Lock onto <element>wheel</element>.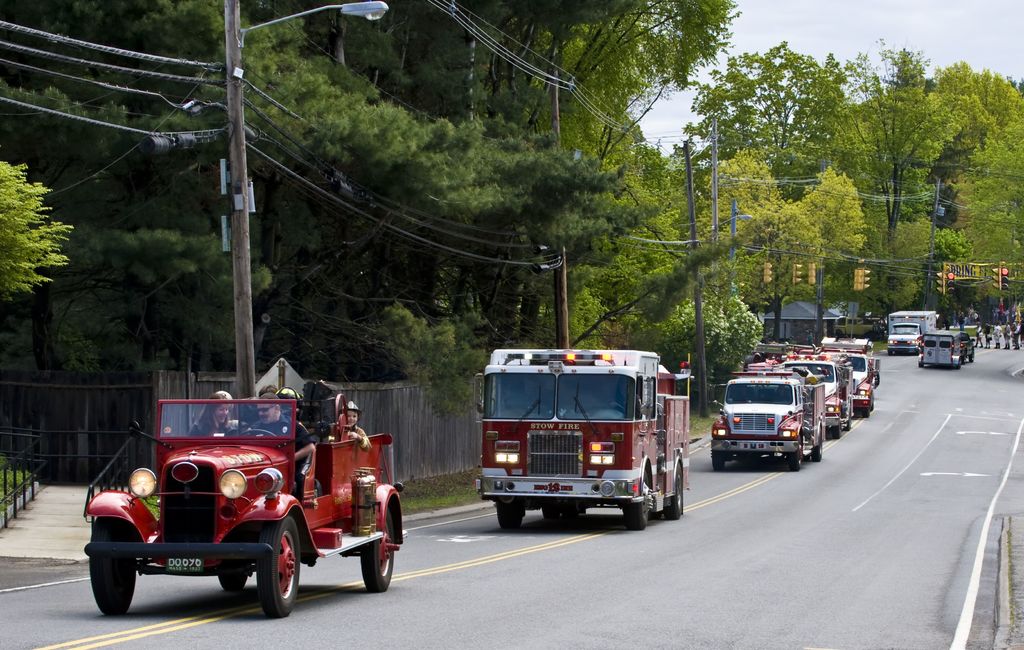
Locked: region(563, 509, 576, 520).
